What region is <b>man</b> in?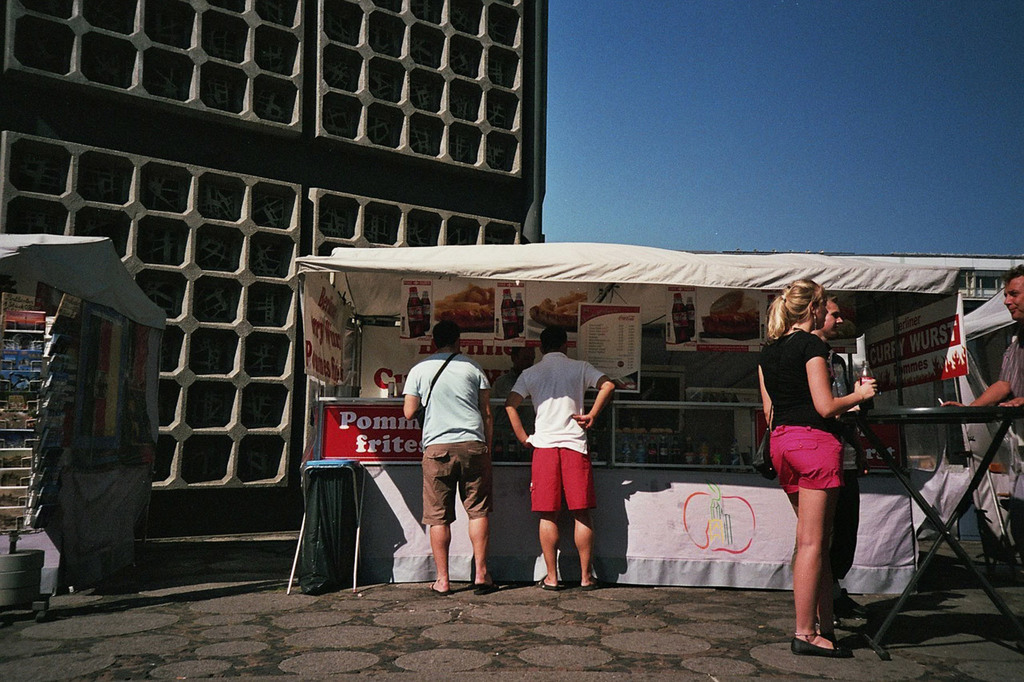
x1=505, y1=325, x2=615, y2=588.
